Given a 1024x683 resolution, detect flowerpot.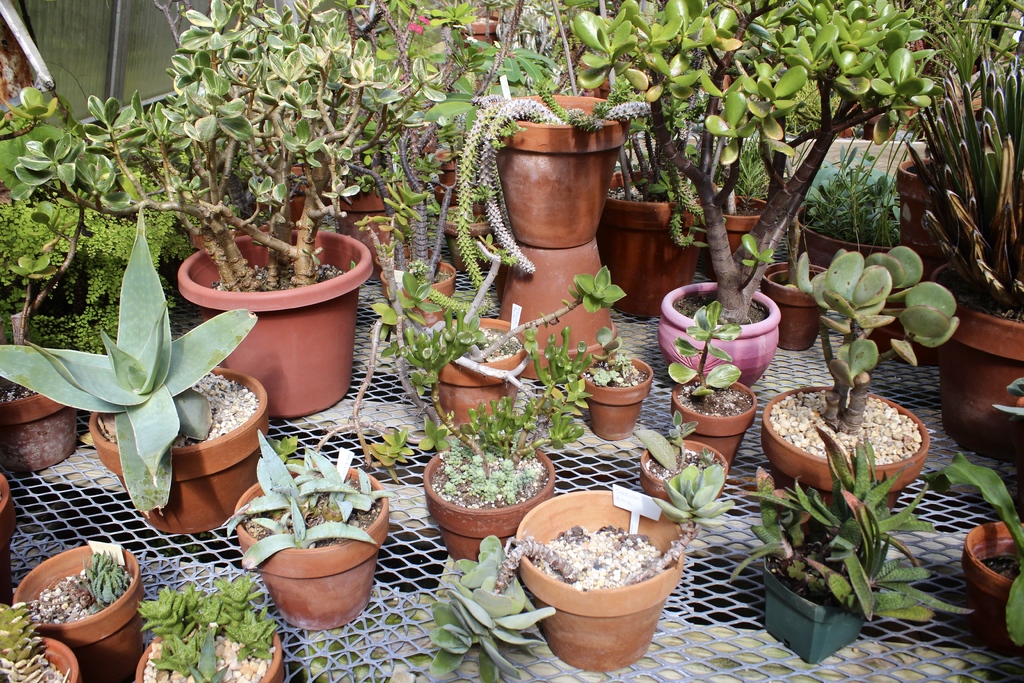
(637,436,729,514).
